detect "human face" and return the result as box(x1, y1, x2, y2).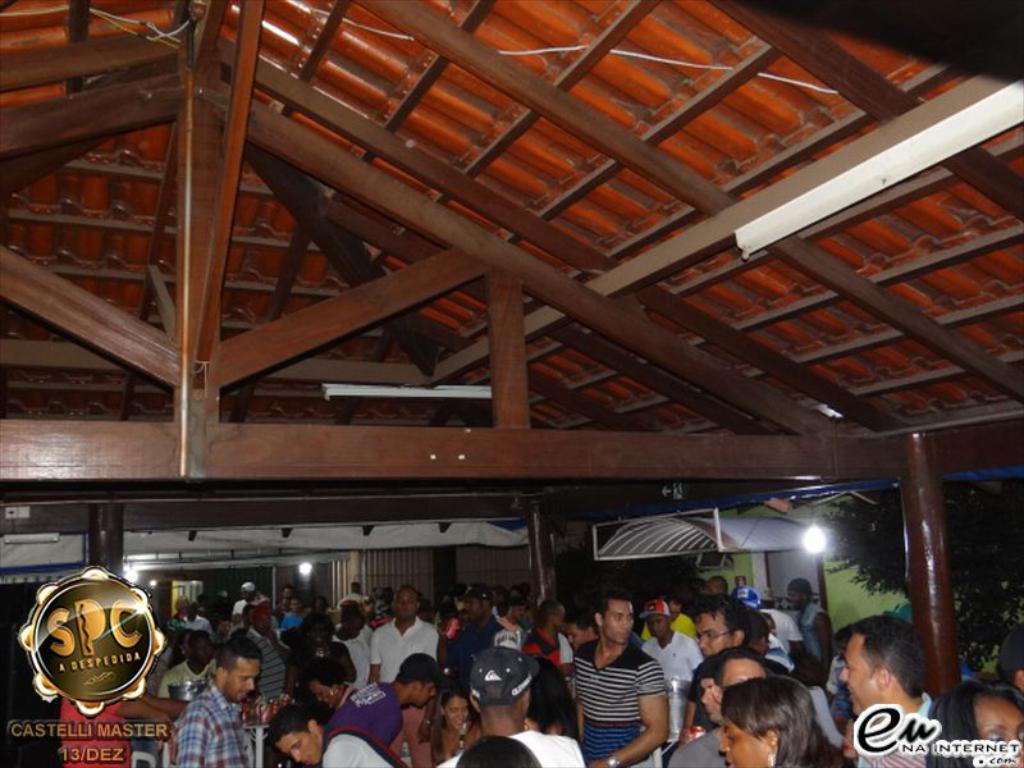
box(283, 731, 320, 767).
